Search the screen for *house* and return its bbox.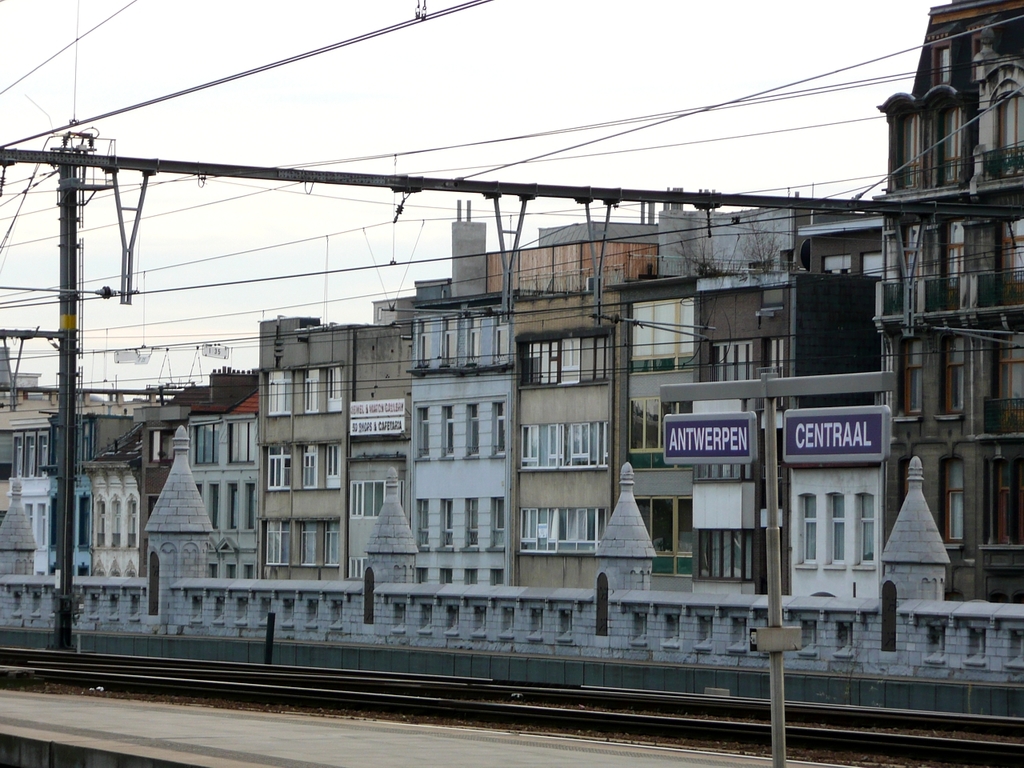
Found: crop(881, 0, 1023, 598).
